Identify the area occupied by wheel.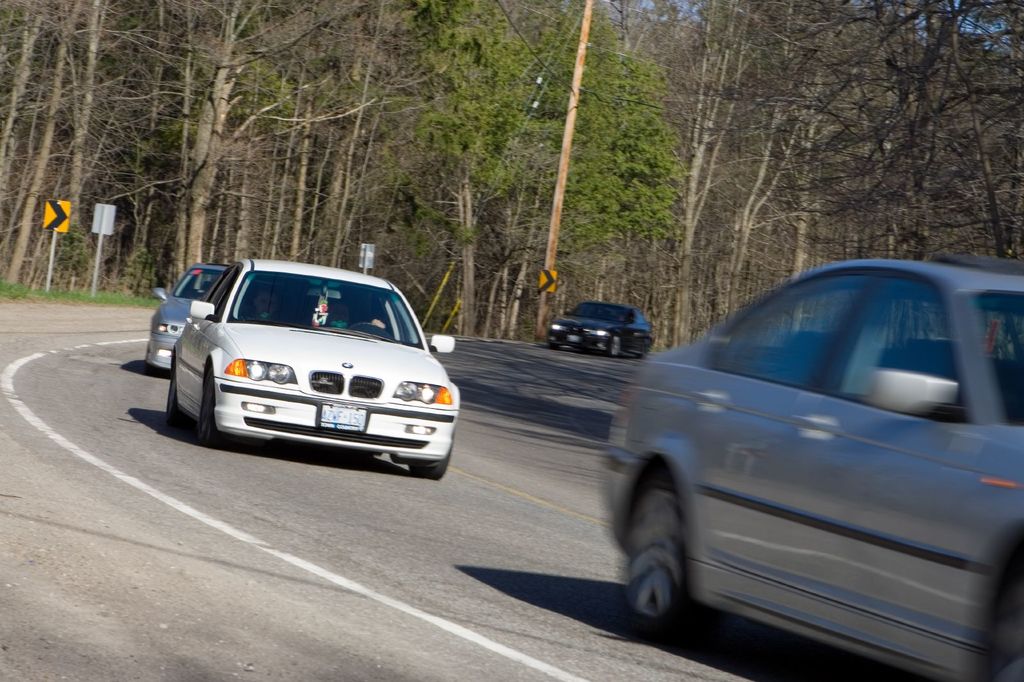
Area: pyautogui.locateOnScreen(200, 372, 227, 445).
